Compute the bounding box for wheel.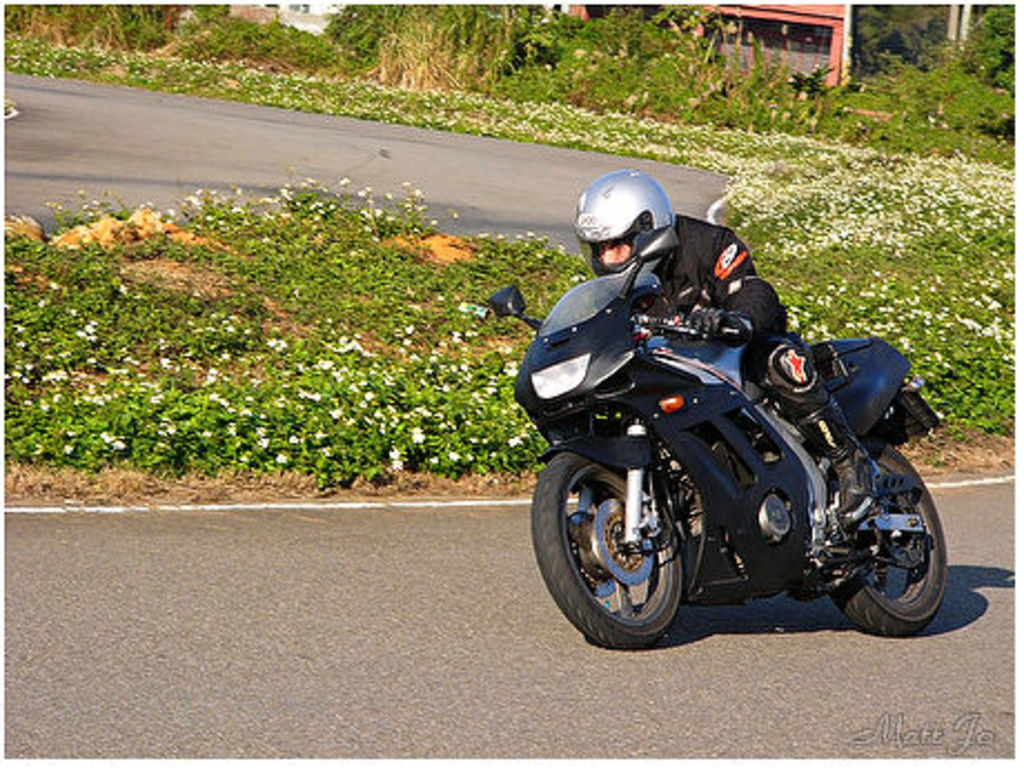
bbox(828, 441, 946, 641).
